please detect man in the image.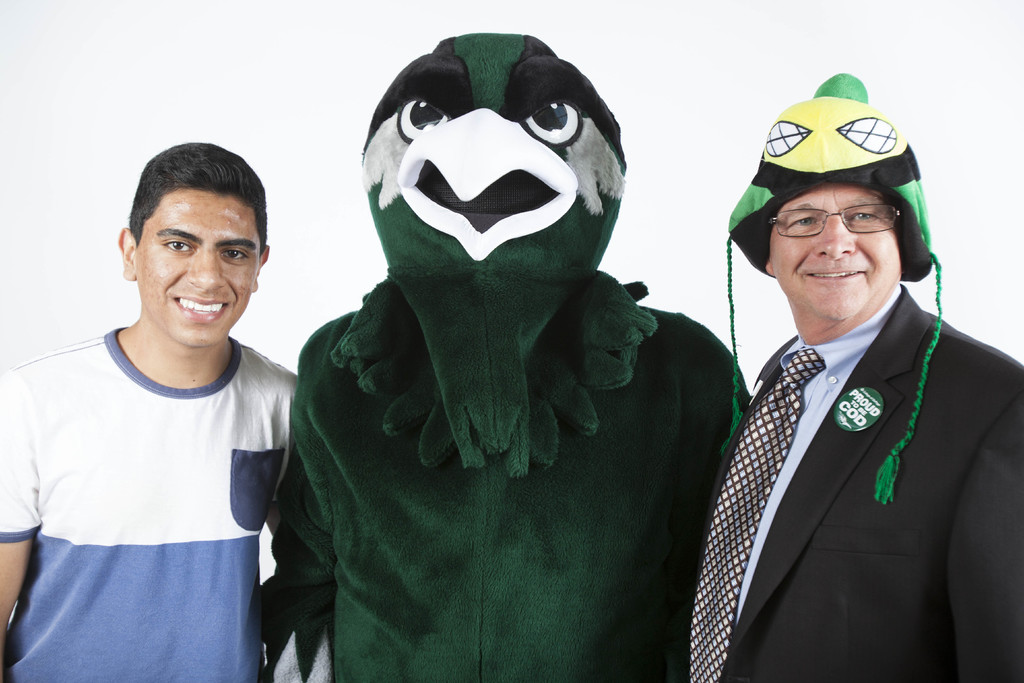
[0,142,313,682].
